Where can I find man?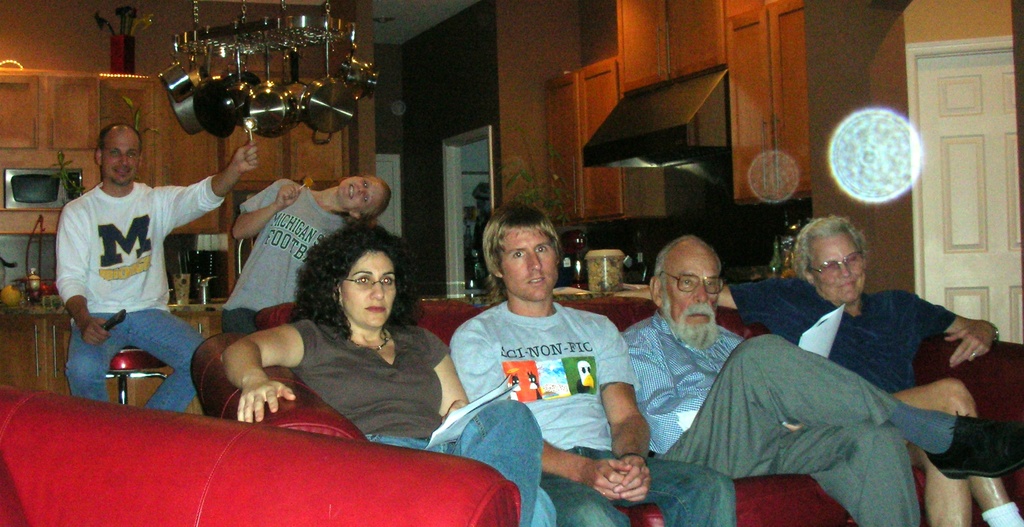
You can find it at locate(451, 203, 733, 526).
